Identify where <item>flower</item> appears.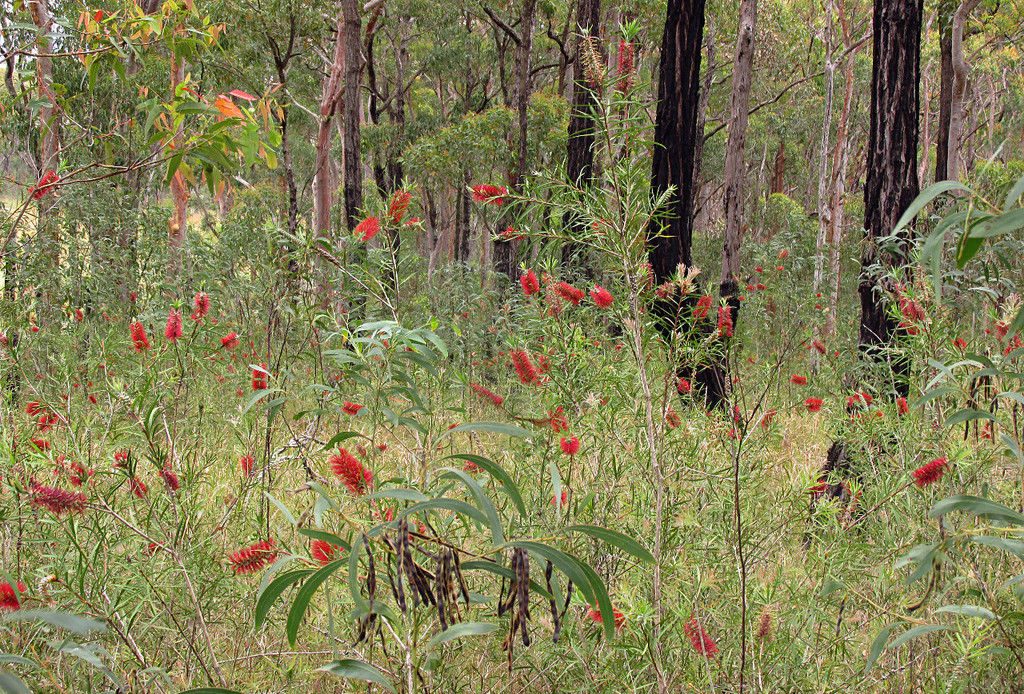
Appears at bbox=(29, 436, 46, 455).
